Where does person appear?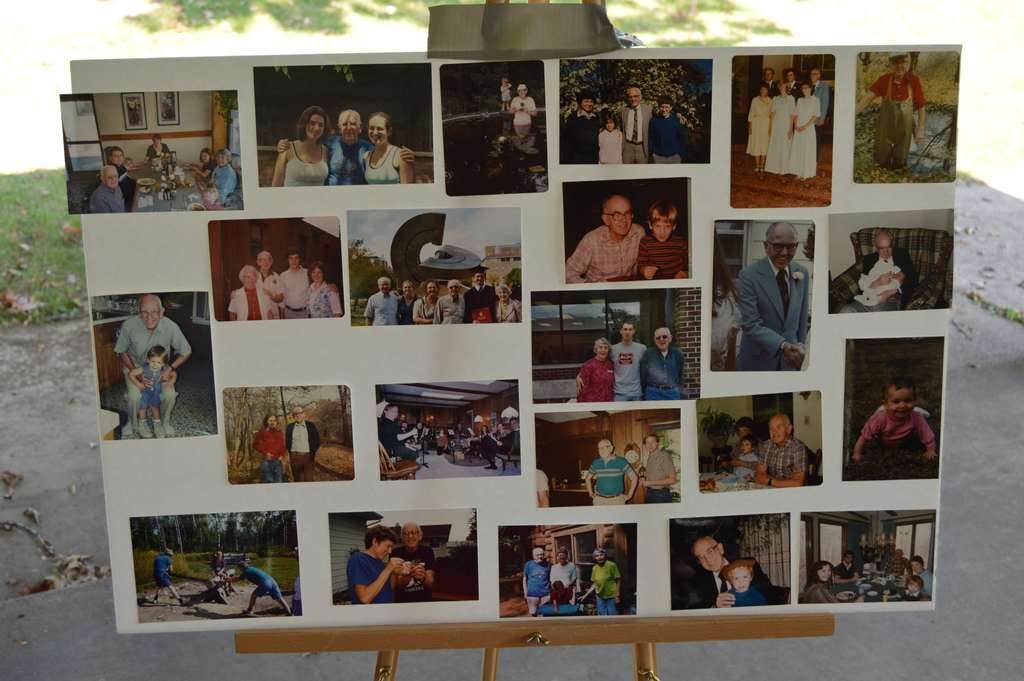
Appears at box=[833, 548, 859, 582].
